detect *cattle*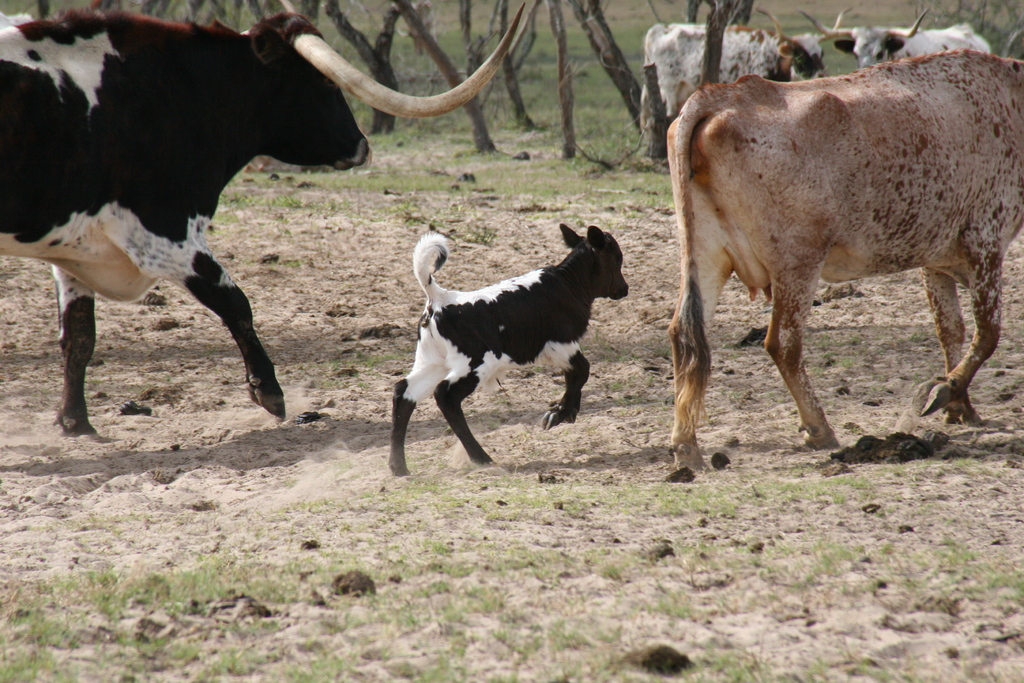
x1=0 y1=0 x2=530 y2=436
